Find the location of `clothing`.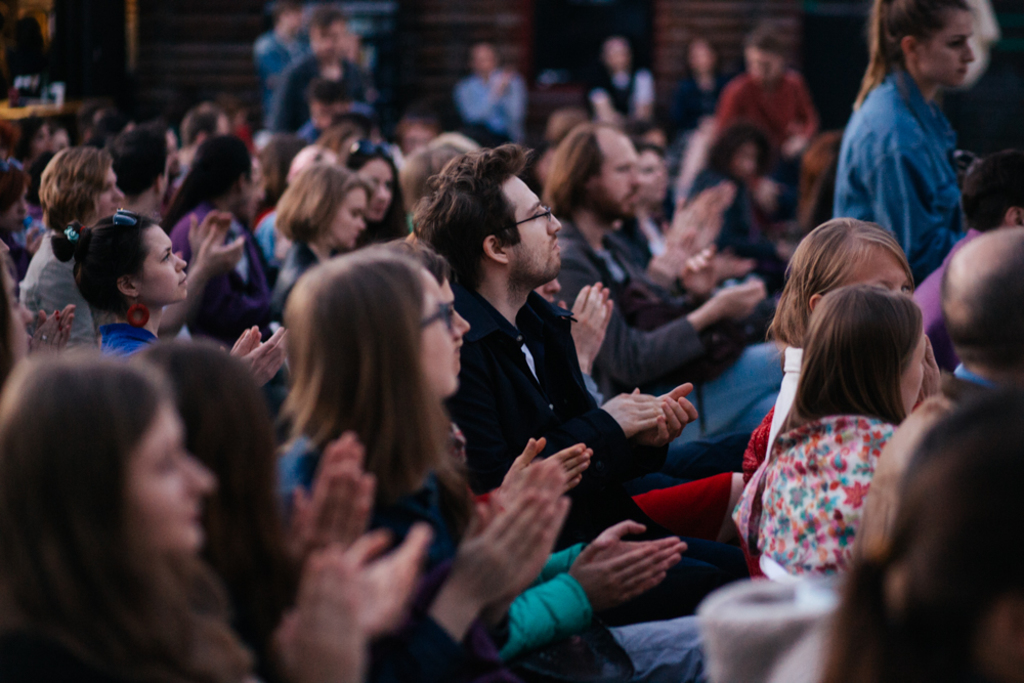
Location: x1=717 y1=66 x2=817 y2=165.
